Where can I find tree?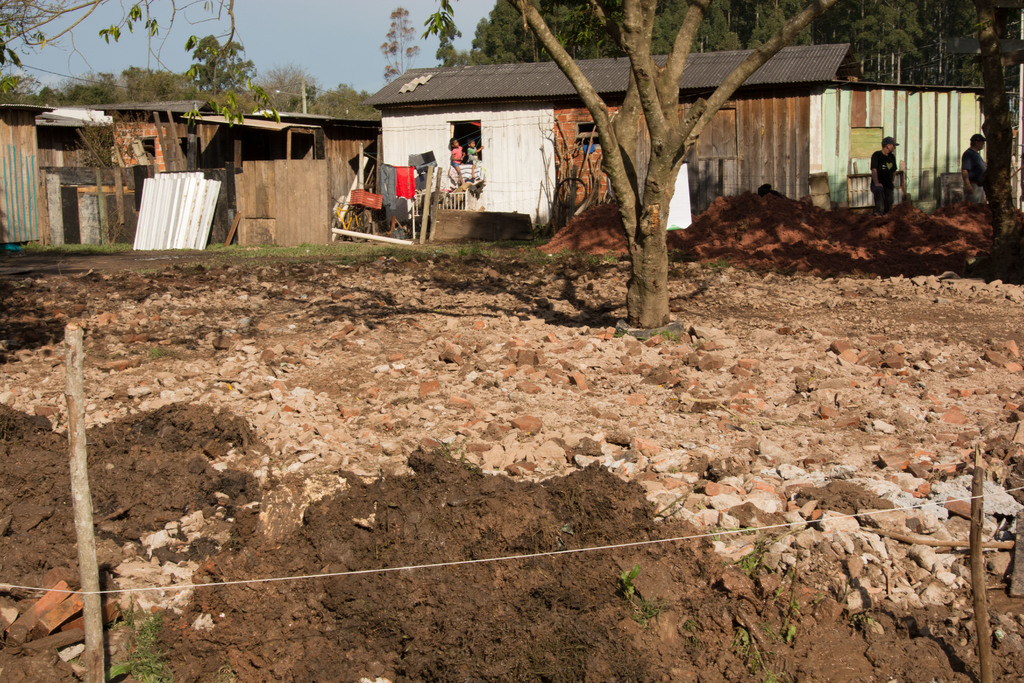
You can find it at <bbox>505, 0, 845, 332</bbox>.
